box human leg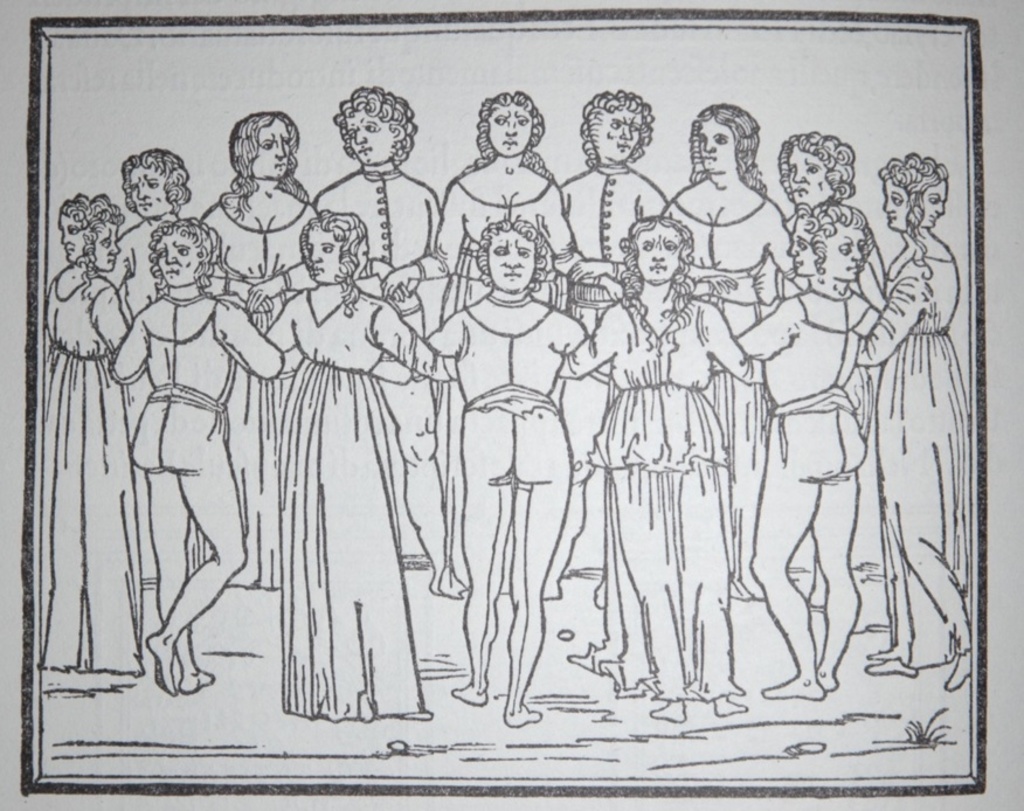
BBox(877, 522, 942, 672)
